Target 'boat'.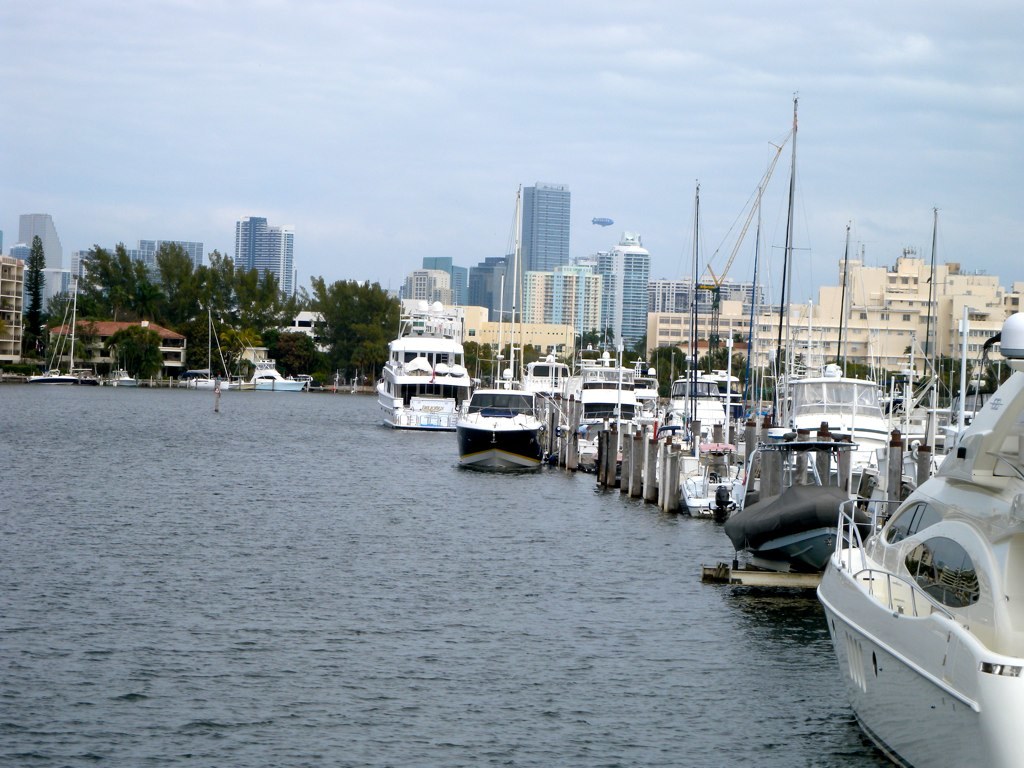
Target region: (666,357,755,457).
